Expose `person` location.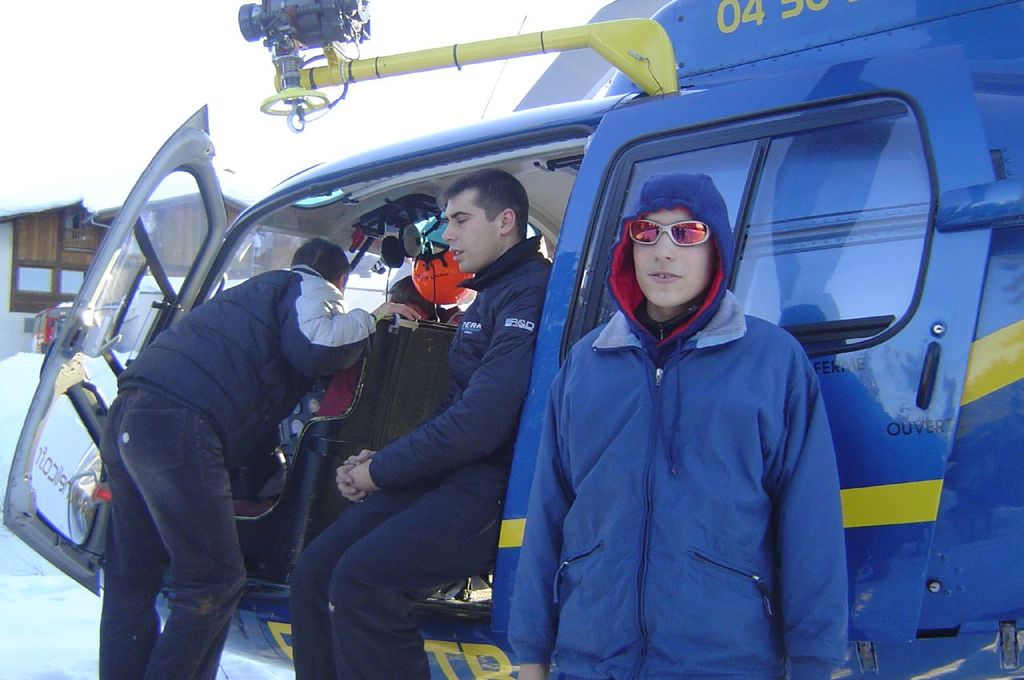
Exposed at 319:261:454:425.
